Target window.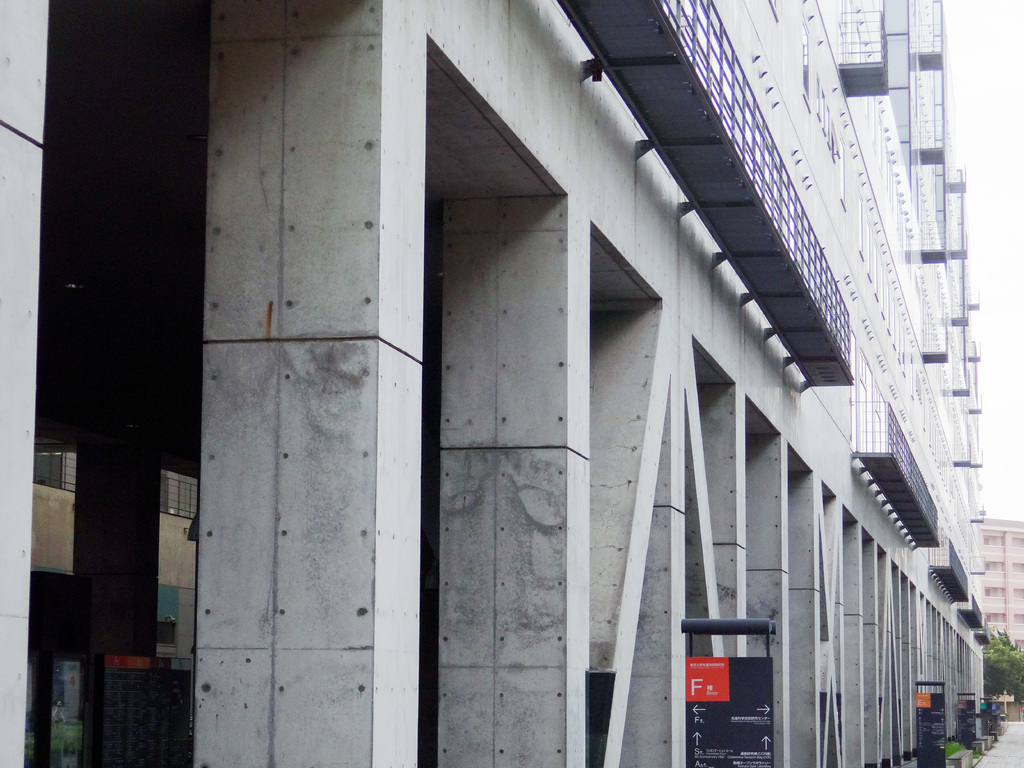
Target region: 158:463:205:523.
